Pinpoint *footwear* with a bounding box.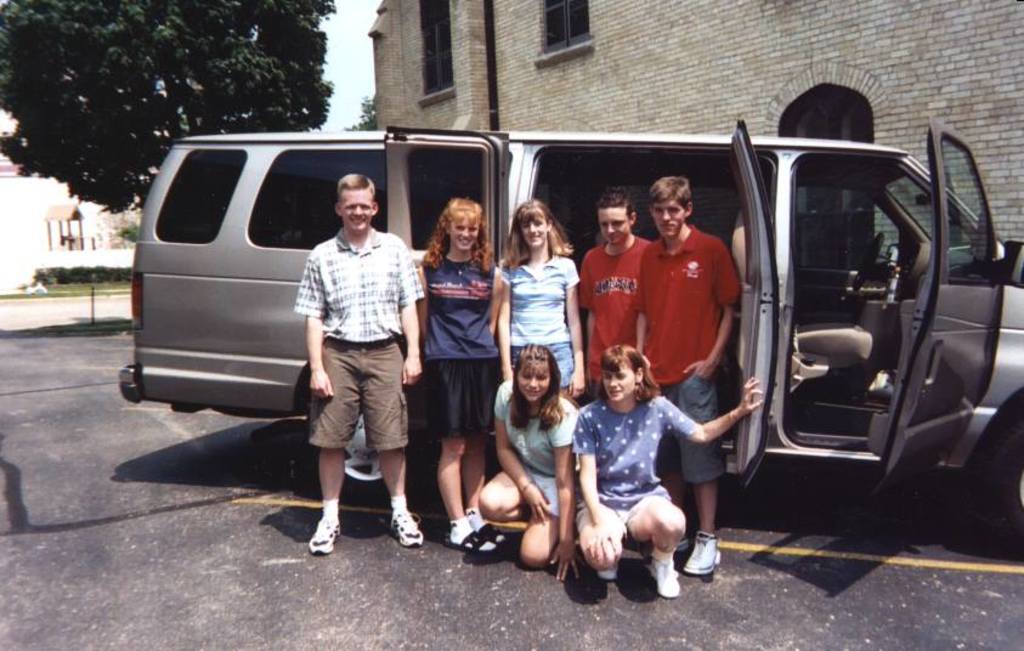
<bbox>470, 513, 509, 548</bbox>.
